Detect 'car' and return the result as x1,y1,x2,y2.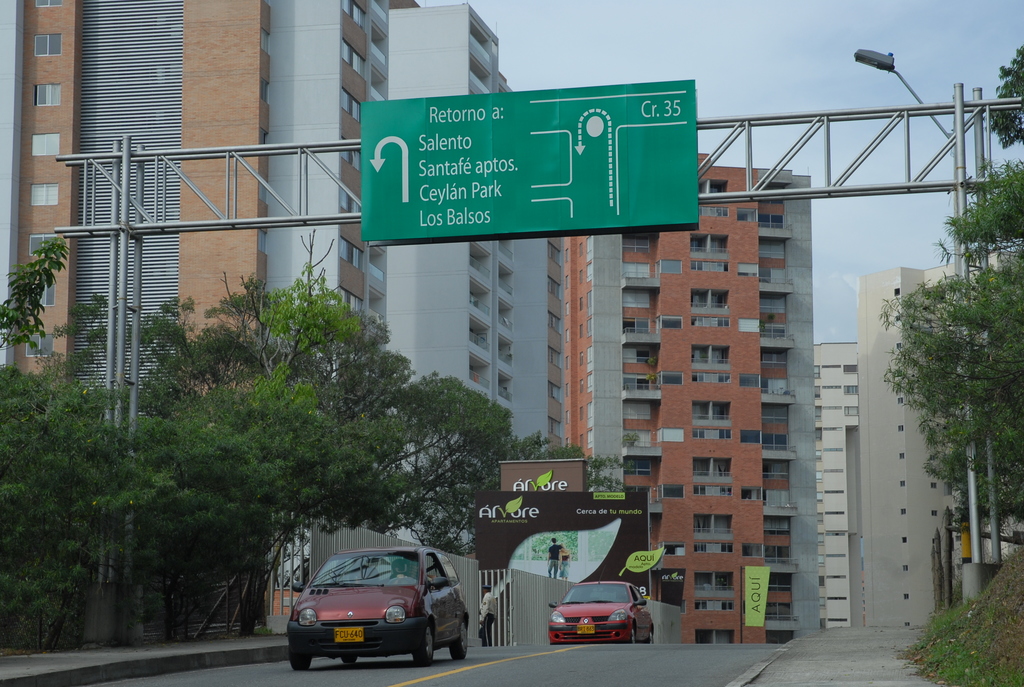
285,546,472,673.
